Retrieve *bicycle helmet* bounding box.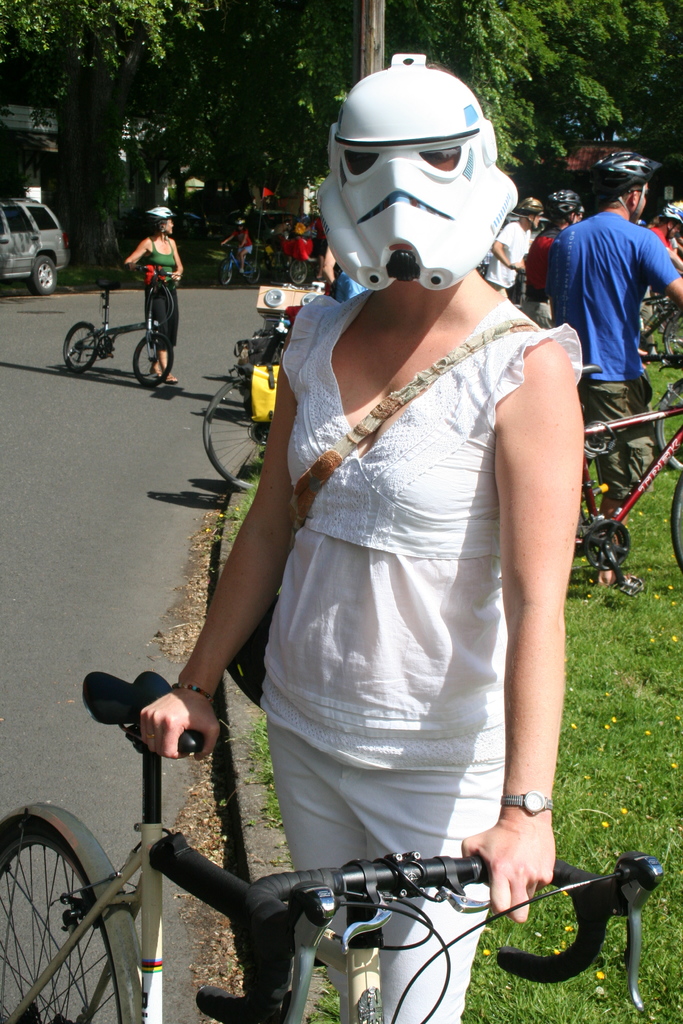
Bounding box: {"x1": 588, "y1": 150, "x2": 659, "y2": 223}.
